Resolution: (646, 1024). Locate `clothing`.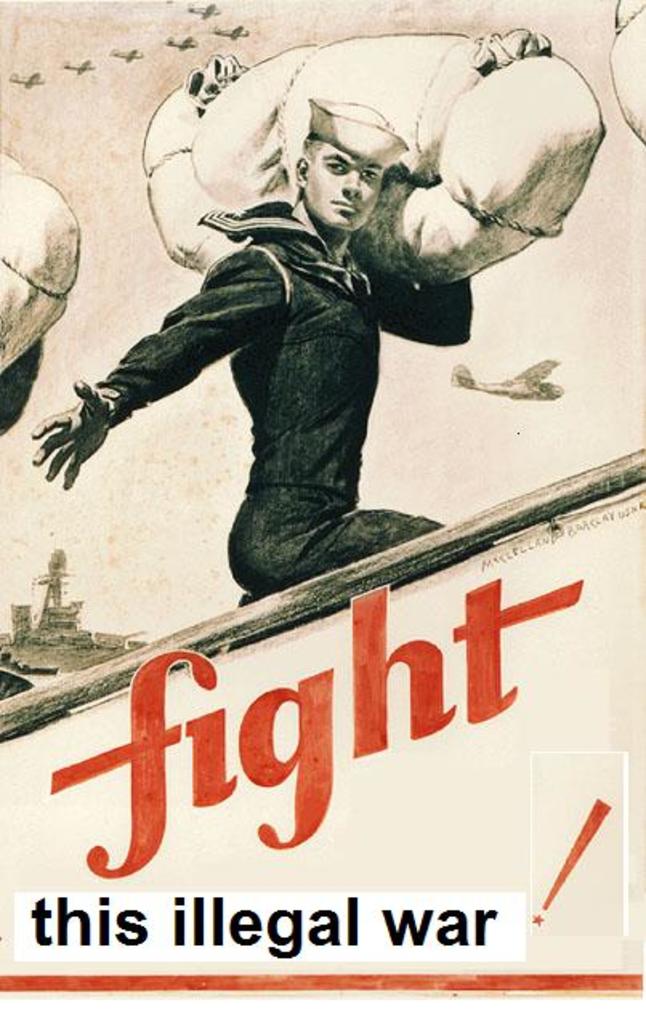
box(90, 83, 454, 601).
